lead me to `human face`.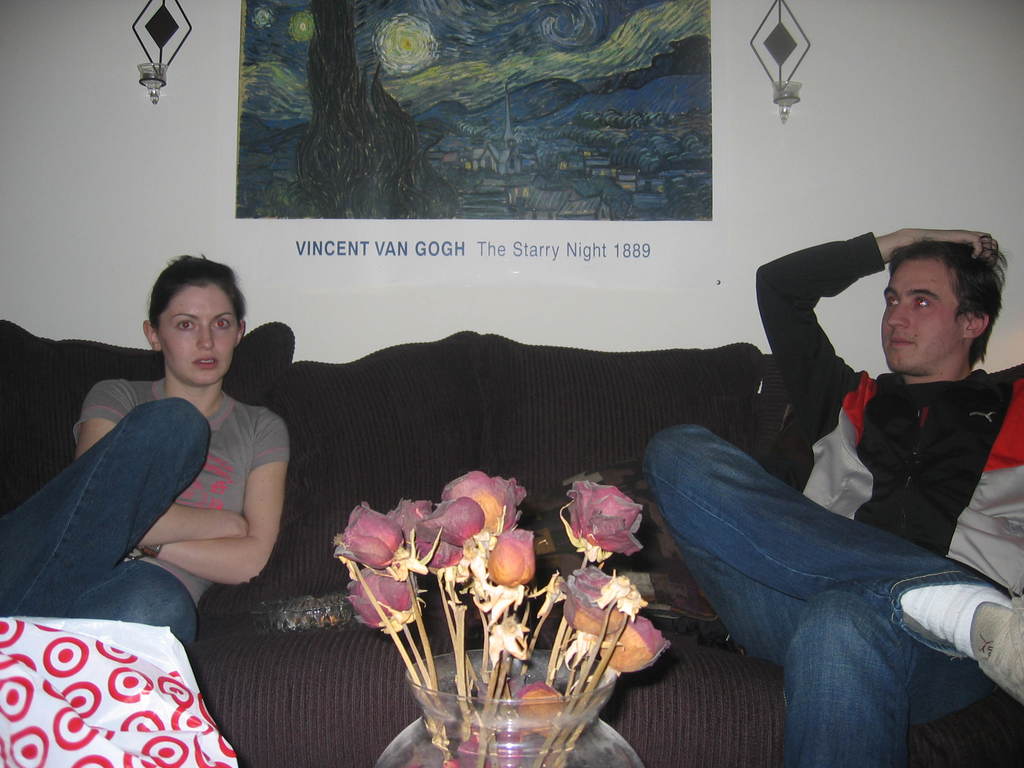
Lead to Rect(883, 256, 964, 371).
